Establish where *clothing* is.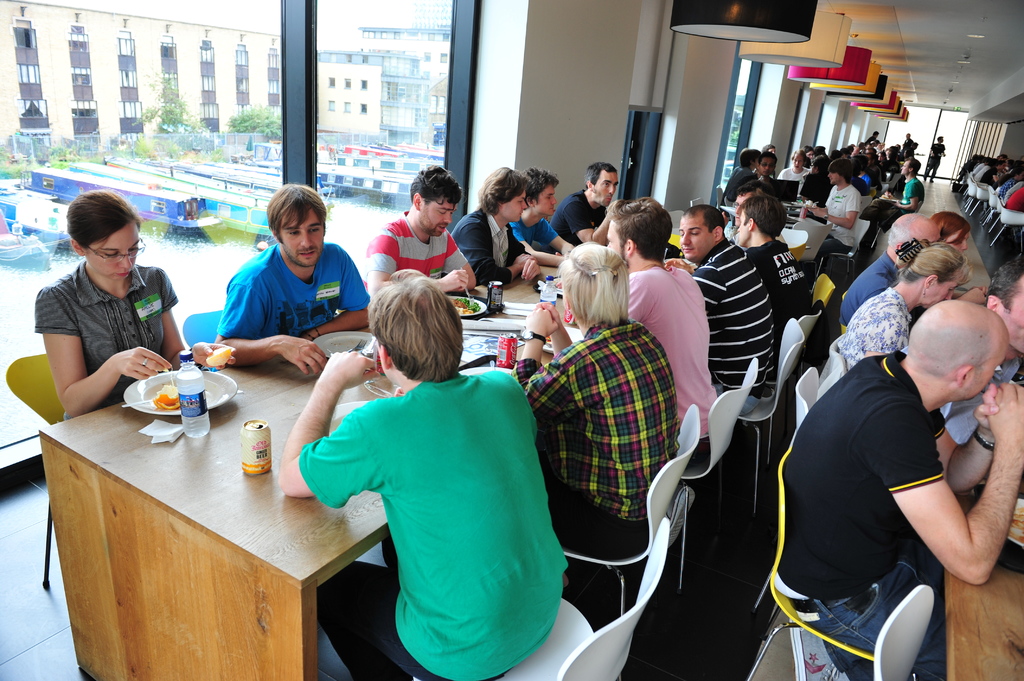
Established at bbox=[518, 316, 692, 557].
